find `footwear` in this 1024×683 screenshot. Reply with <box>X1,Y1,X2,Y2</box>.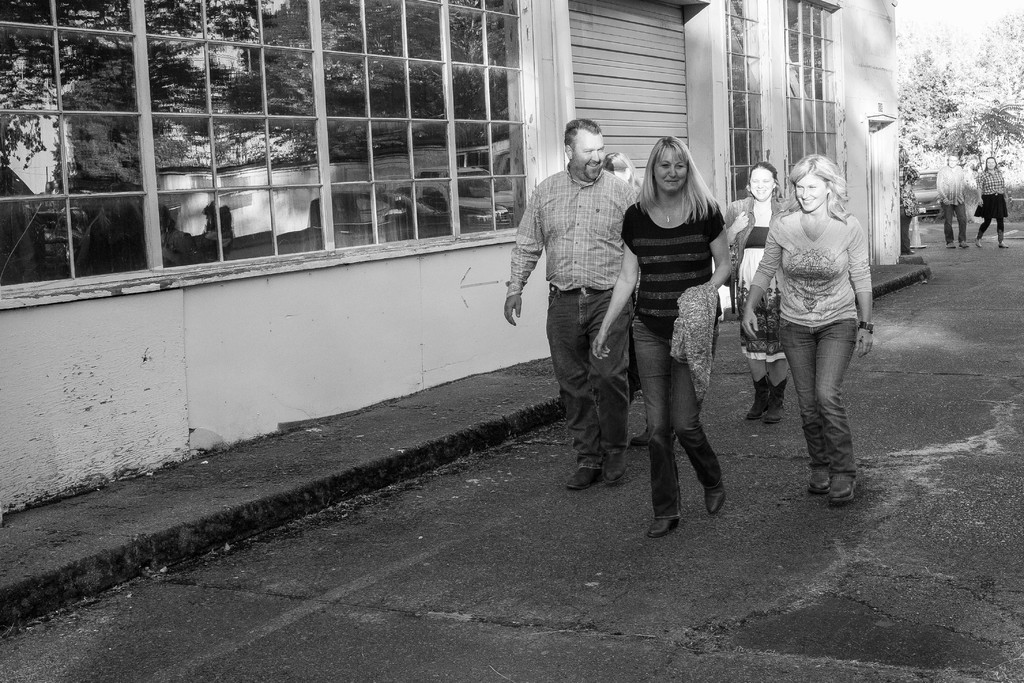
<box>604,452,627,484</box>.
